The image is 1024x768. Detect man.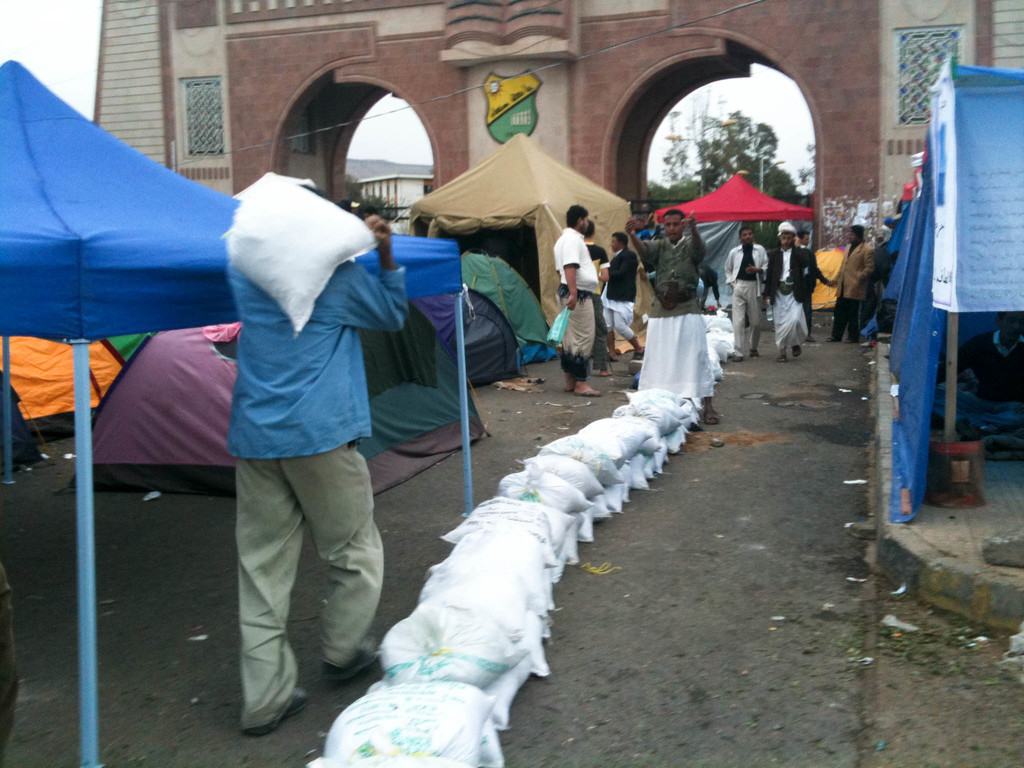
Detection: locate(800, 228, 834, 343).
